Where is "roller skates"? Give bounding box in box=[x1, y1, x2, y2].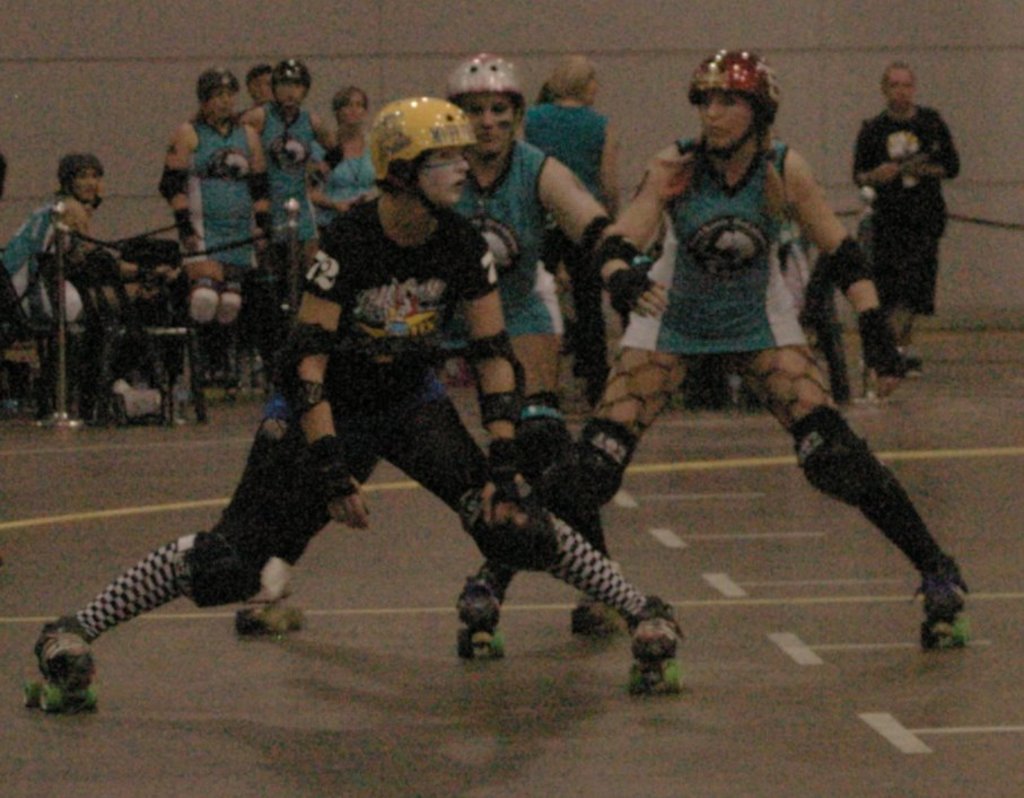
box=[571, 596, 624, 635].
